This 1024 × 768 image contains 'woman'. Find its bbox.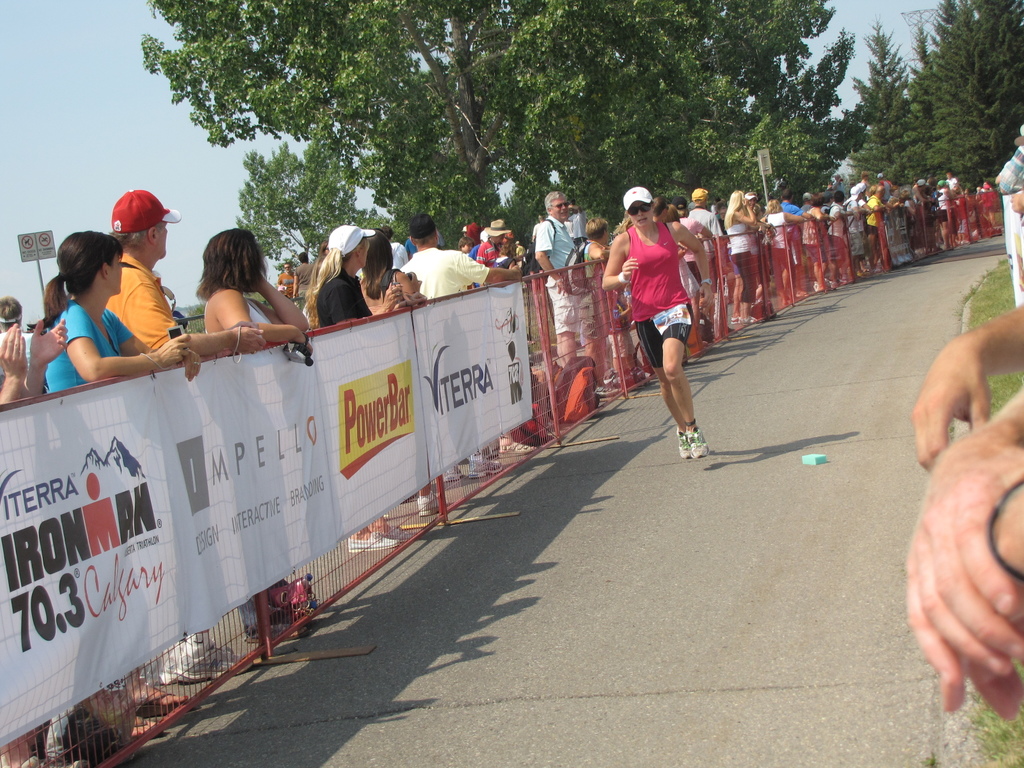
(360,227,435,516).
